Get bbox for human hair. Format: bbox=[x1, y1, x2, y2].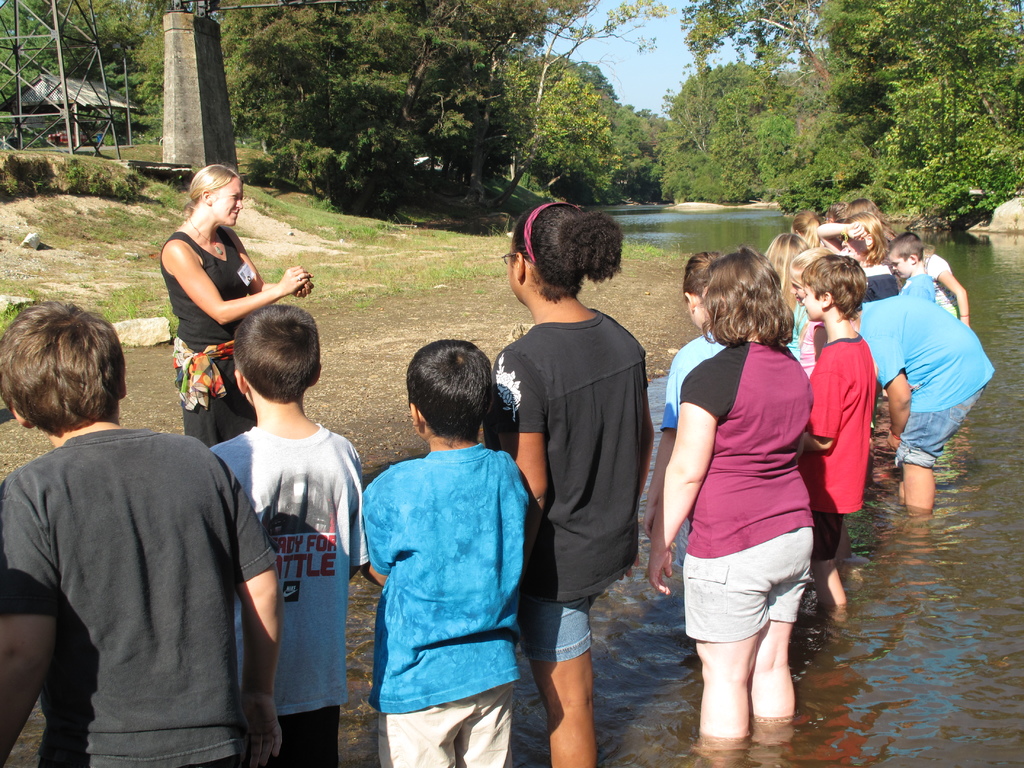
bbox=[3, 300, 128, 456].
